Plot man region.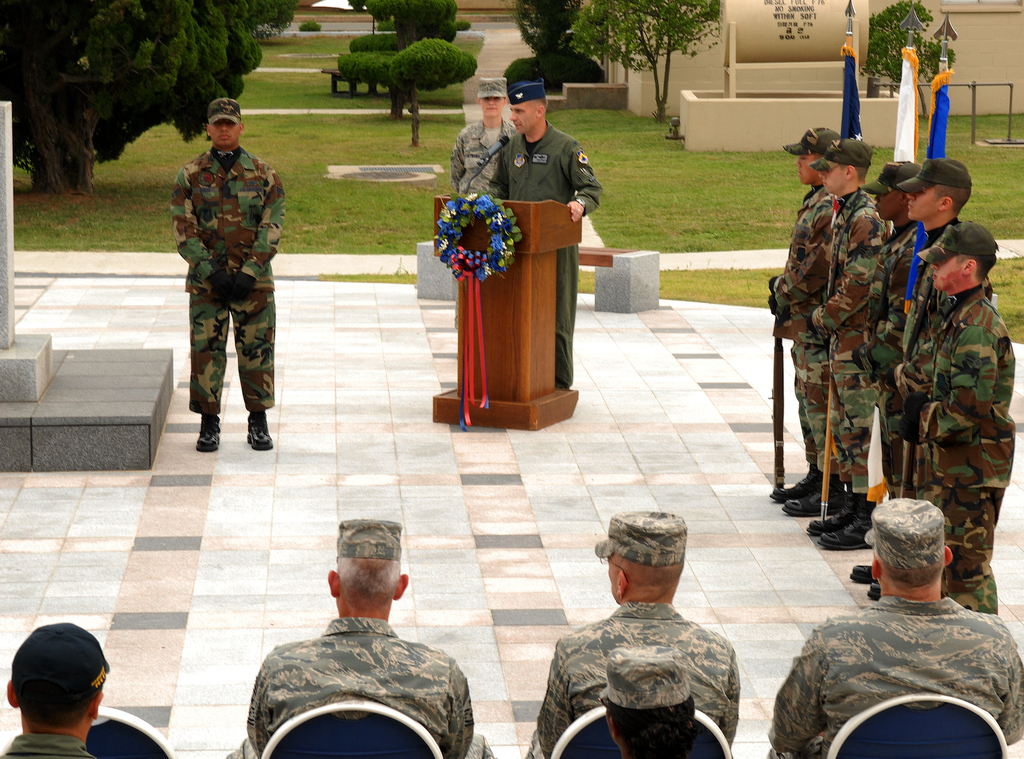
Plotted at <bbox>853, 158, 977, 601</bbox>.
